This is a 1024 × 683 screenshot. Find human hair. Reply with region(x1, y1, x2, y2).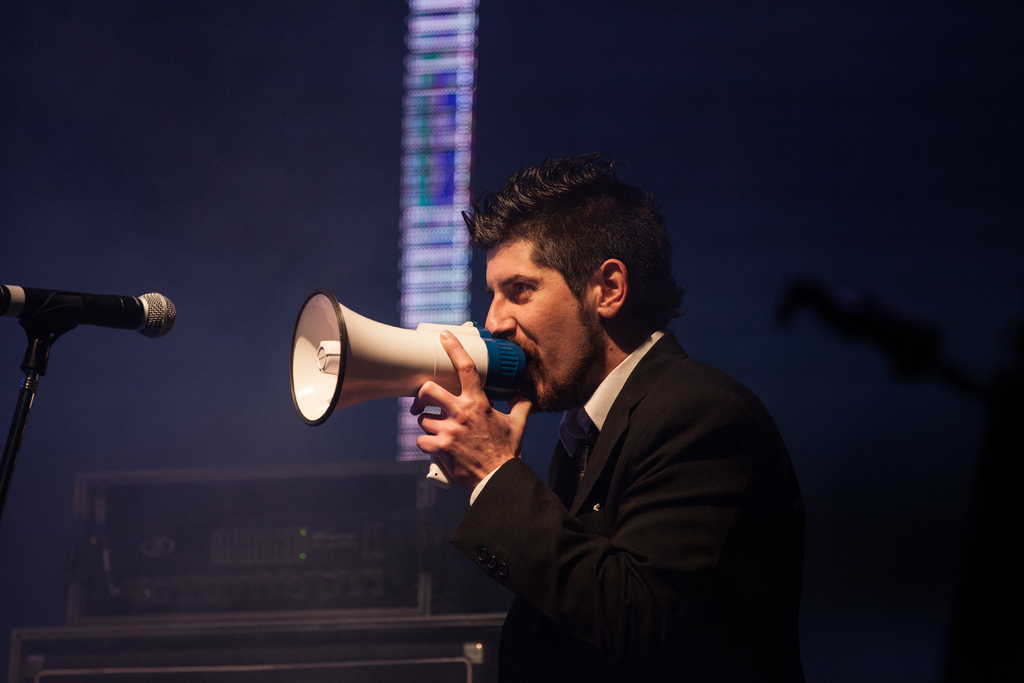
region(474, 152, 666, 348).
